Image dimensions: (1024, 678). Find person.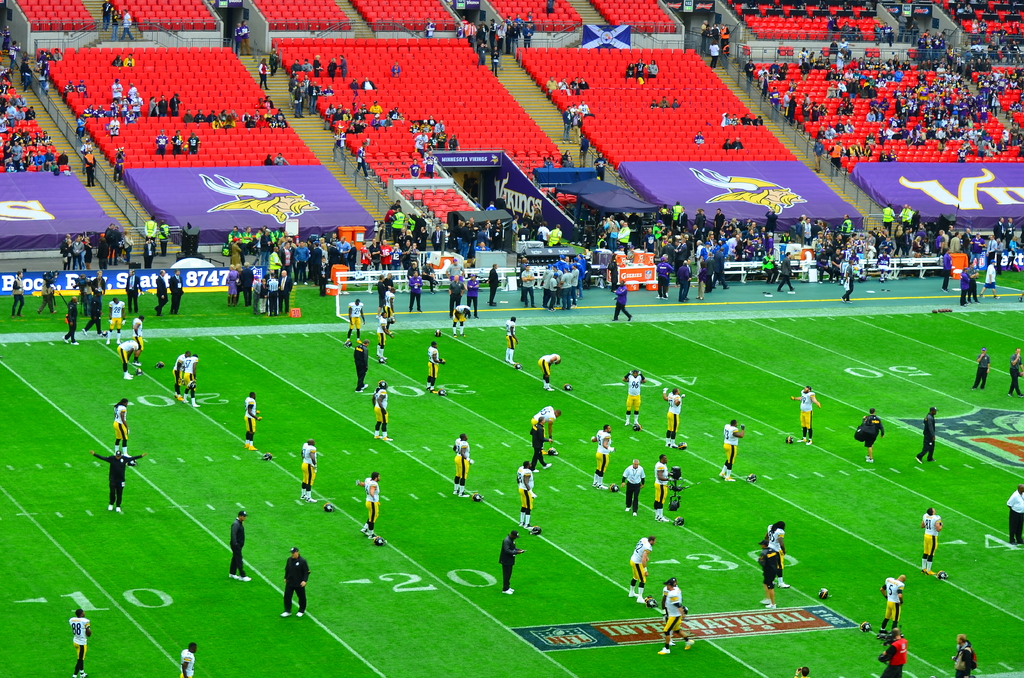
pyautogui.locateOnScreen(415, 125, 427, 152).
